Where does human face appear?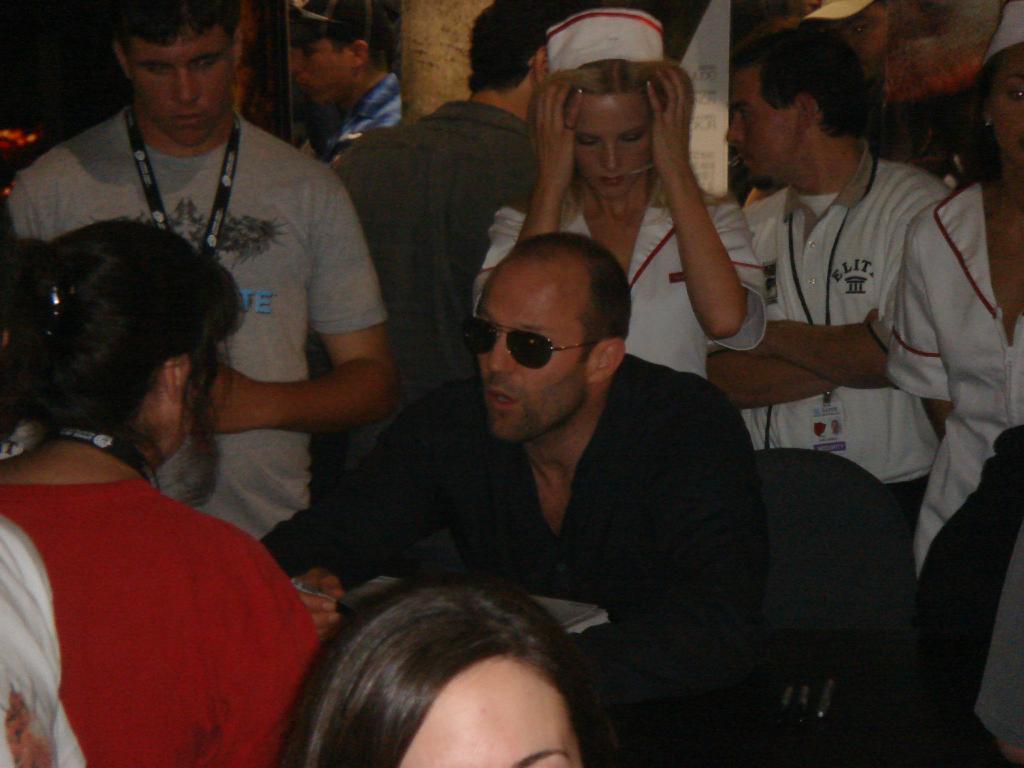
Appears at {"x1": 124, "y1": 29, "x2": 241, "y2": 148}.
